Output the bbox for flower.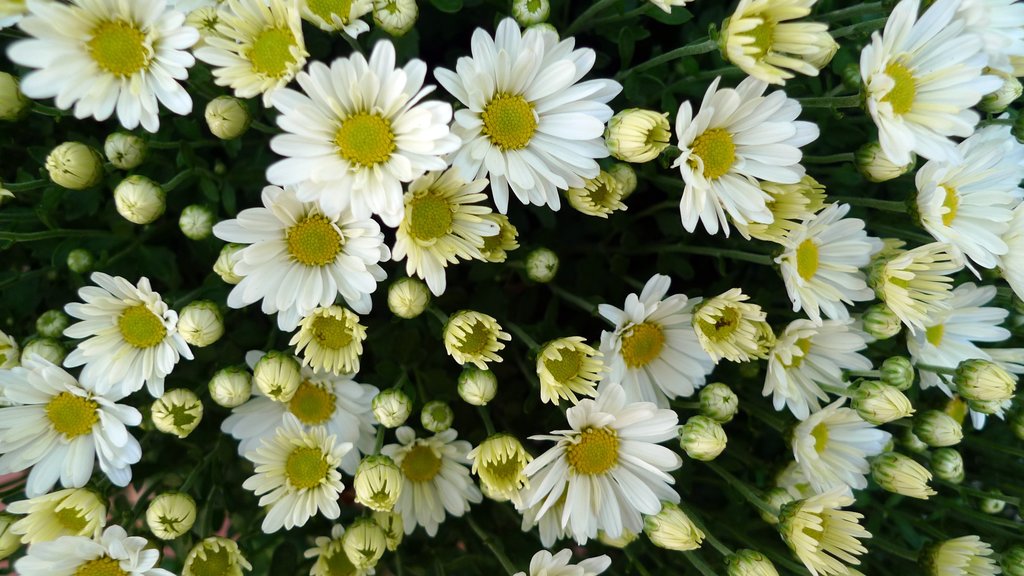
rect(216, 351, 382, 477).
